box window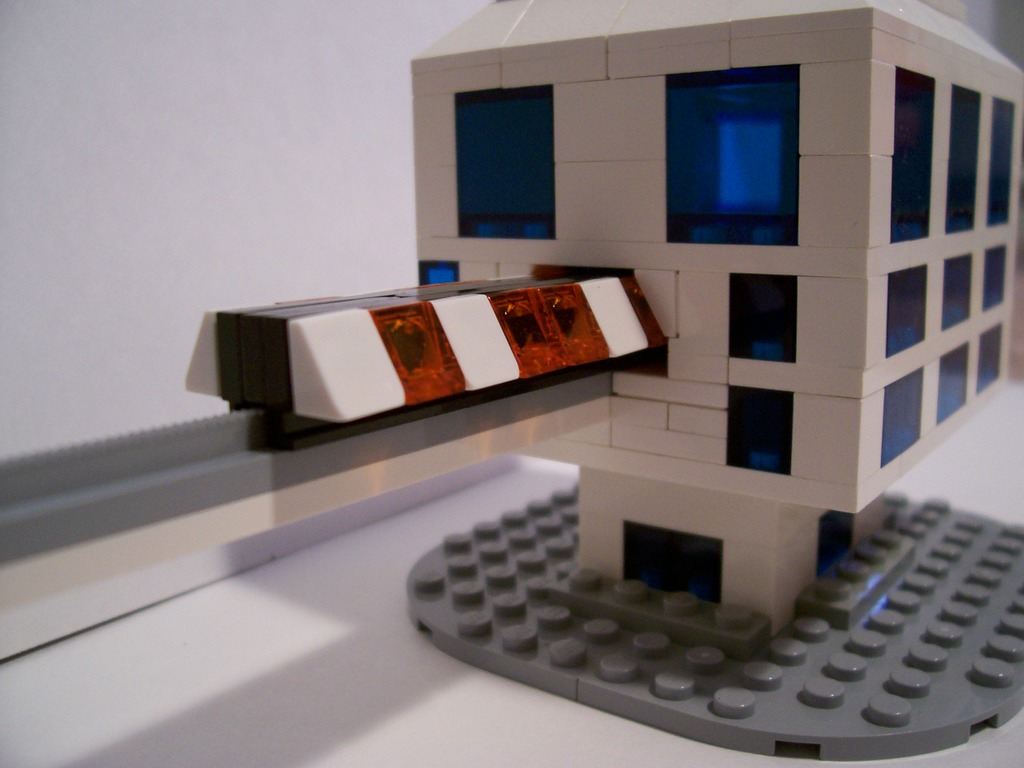
(938,246,972,332)
